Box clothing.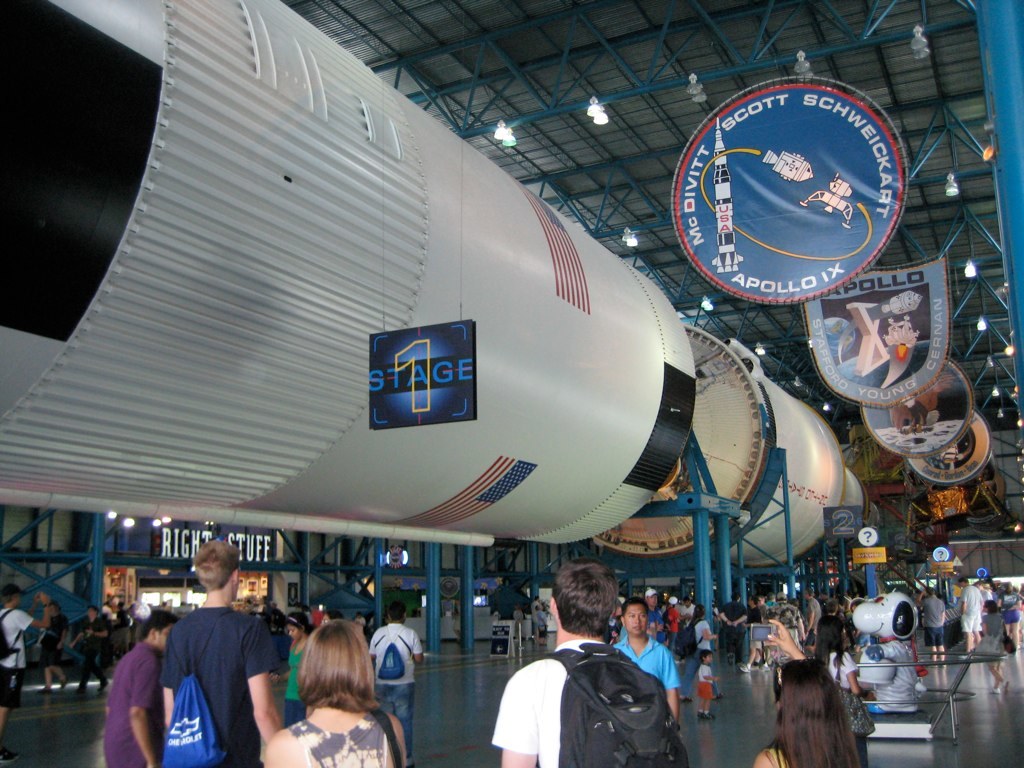
(left=999, top=590, right=1015, bottom=626).
